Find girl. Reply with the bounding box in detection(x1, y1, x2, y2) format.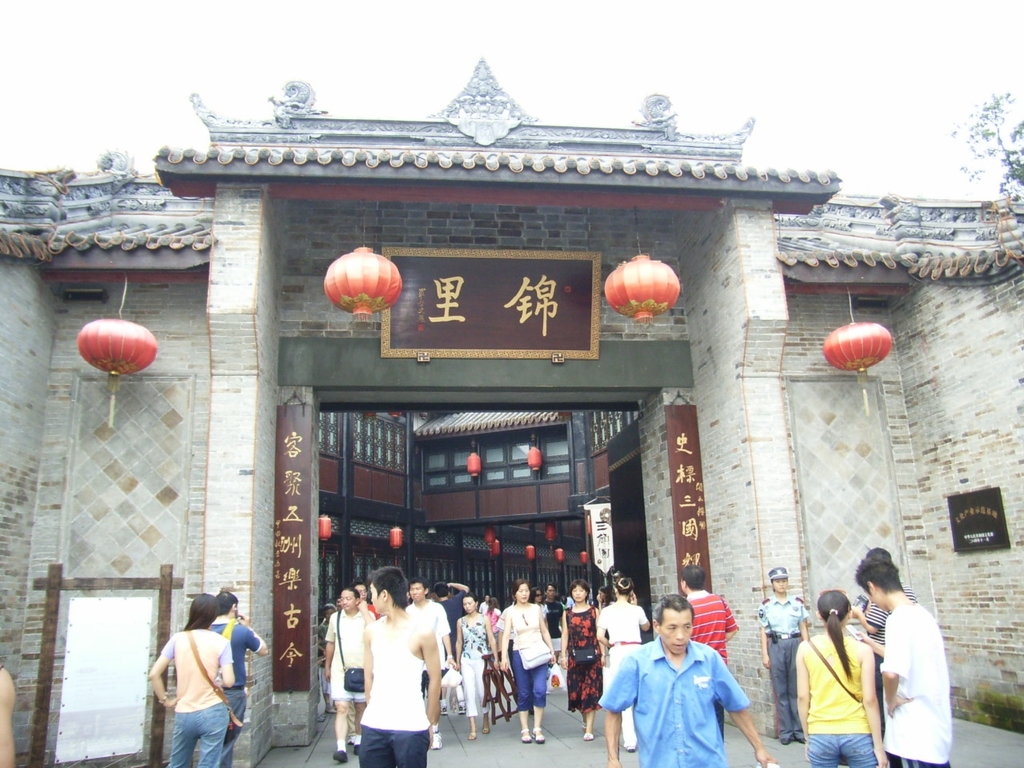
detection(562, 580, 598, 742).
